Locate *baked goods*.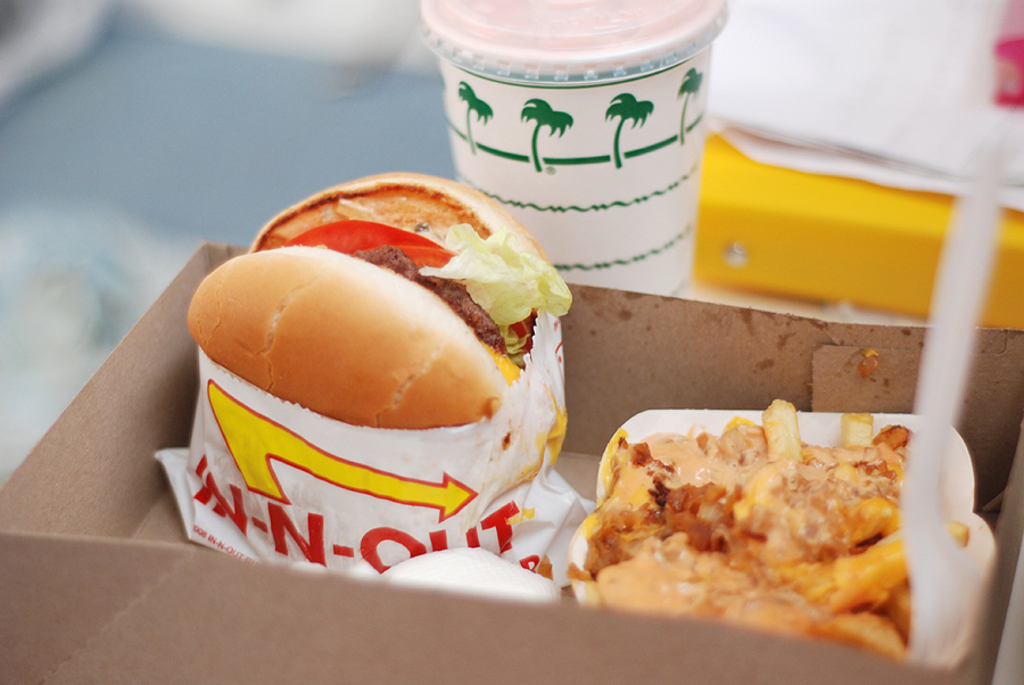
Bounding box: BBox(573, 399, 972, 663).
